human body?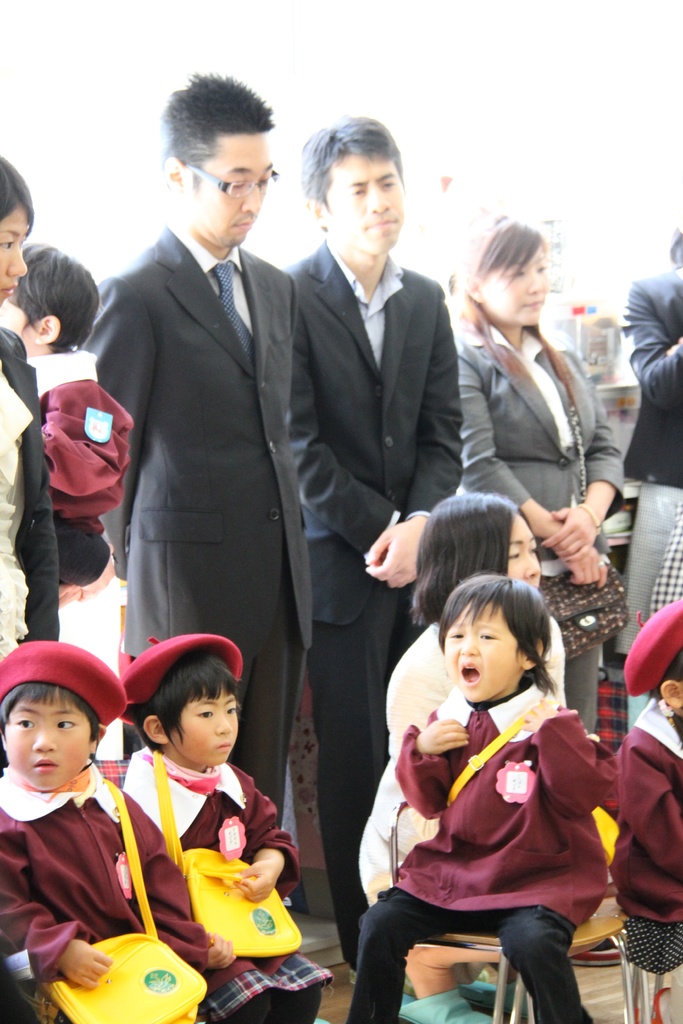
77 207 303 848
